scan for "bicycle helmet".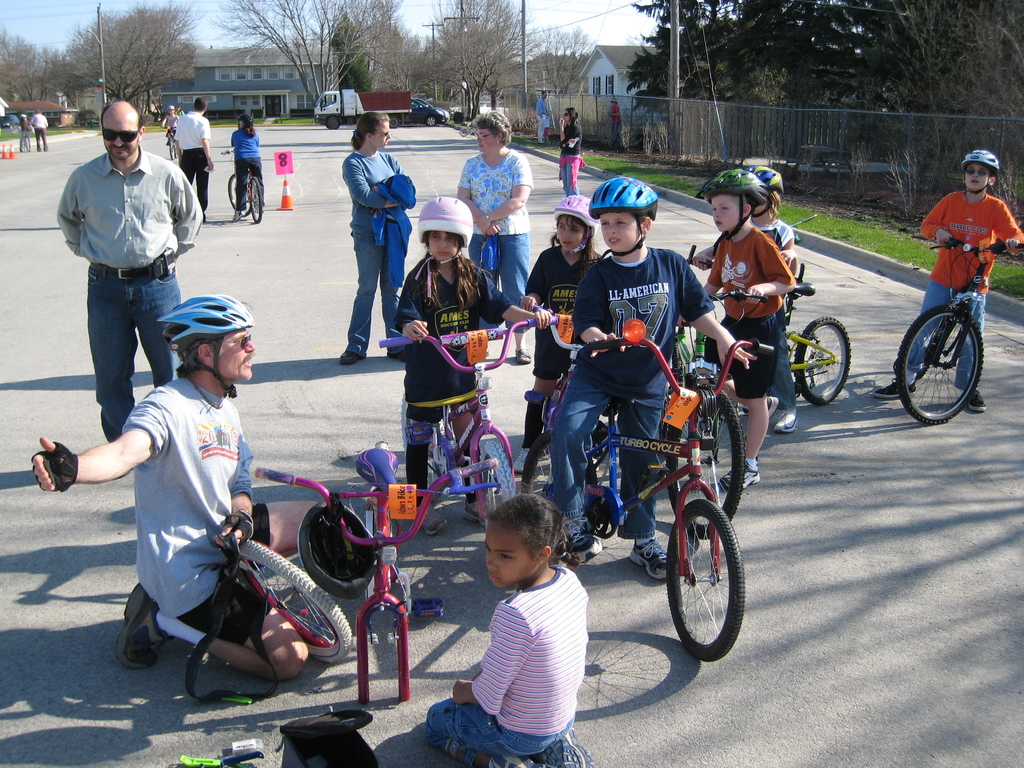
Scan result: 158,292,253,395.
